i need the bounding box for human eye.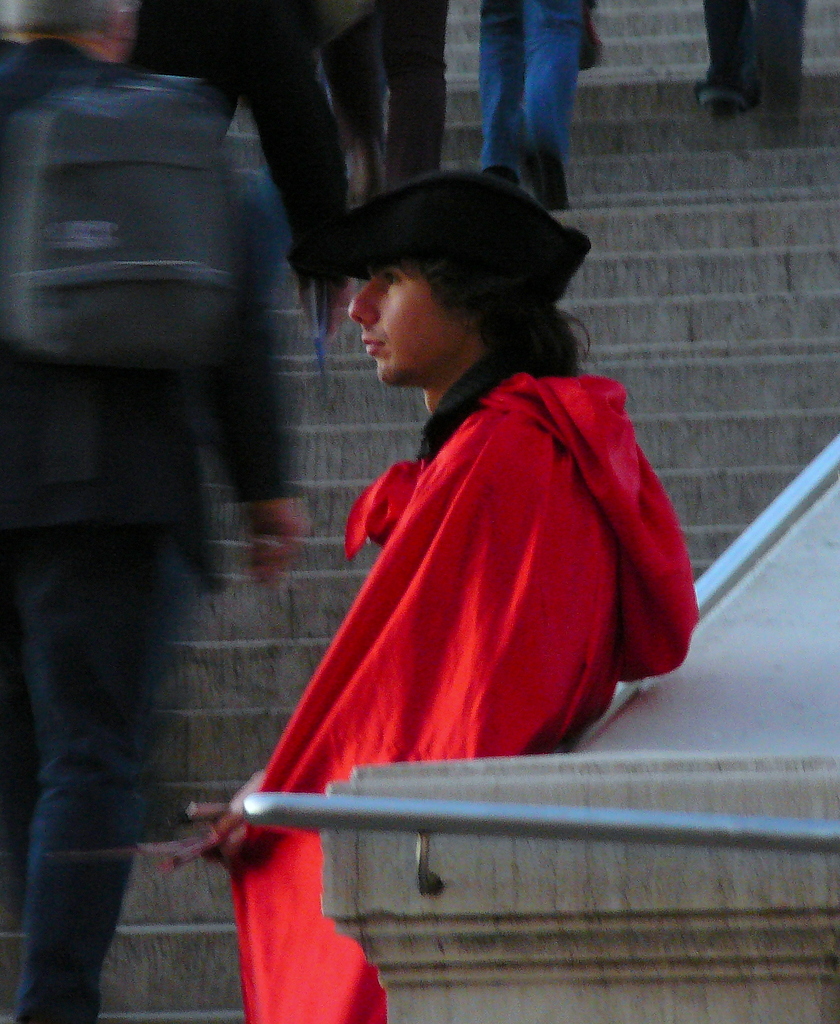
Here it is: 383, 269, 406, 289.
